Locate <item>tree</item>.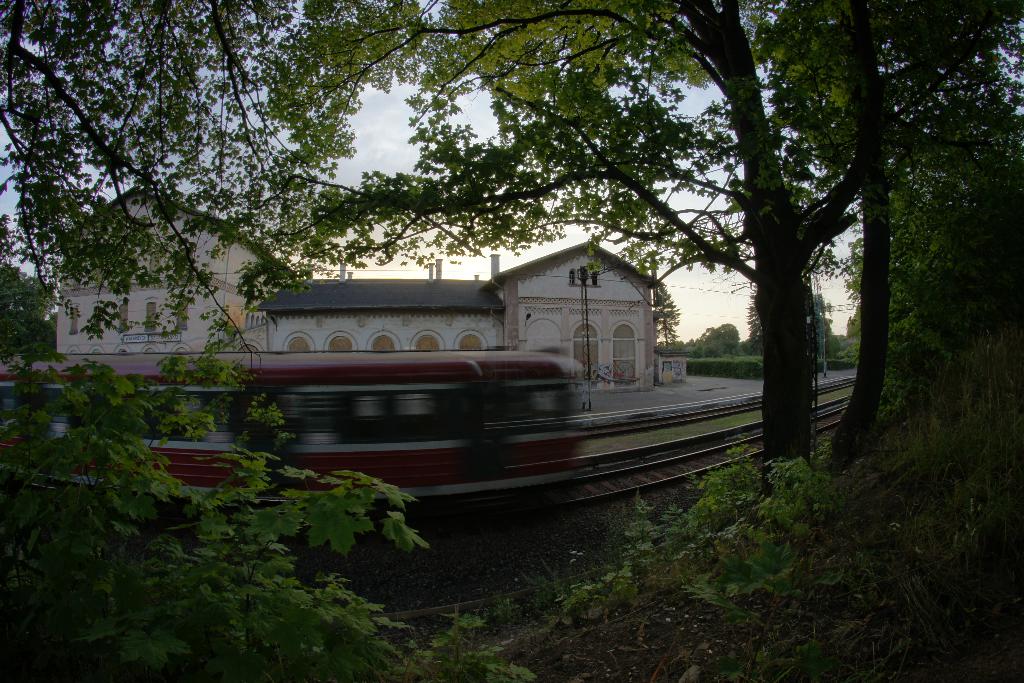
Bounding box: {"x1": 0, "y1": 352, "x2": 538, "y2": 682}.
